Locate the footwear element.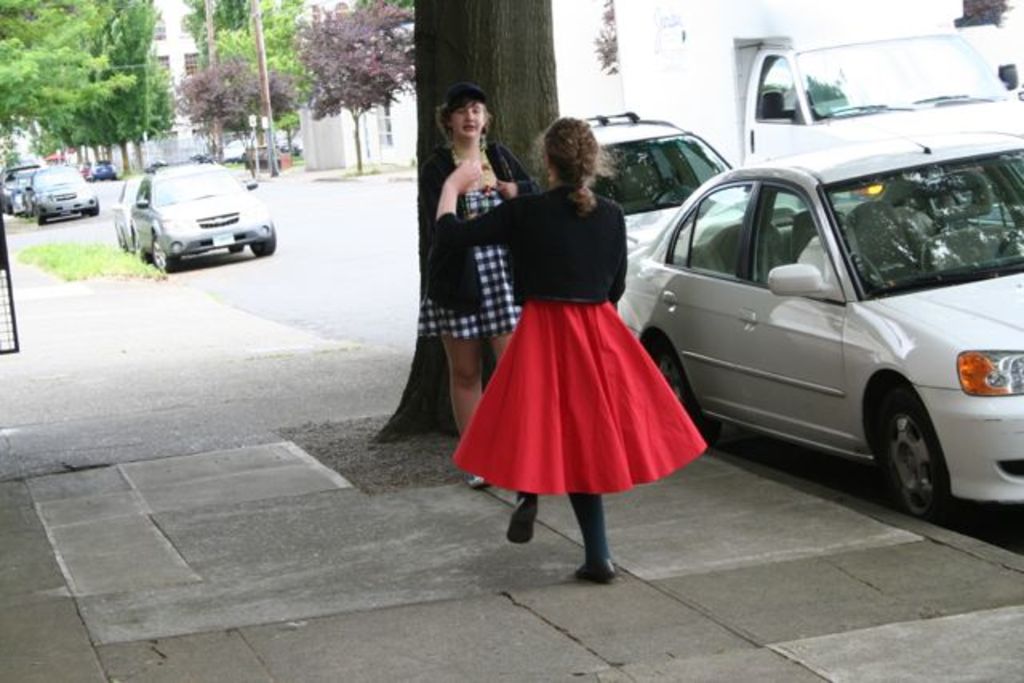
Element bbox: {"left": 571, "top": 549, "right": 630, "bottom": 587}.
